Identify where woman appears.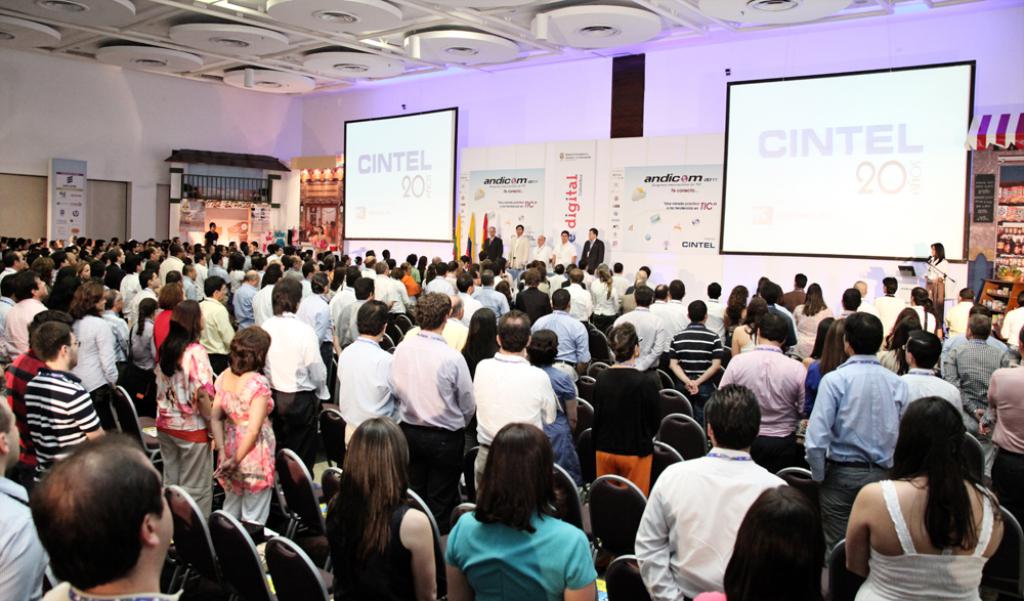
Appears at box=[153, 283, 191, 351].
